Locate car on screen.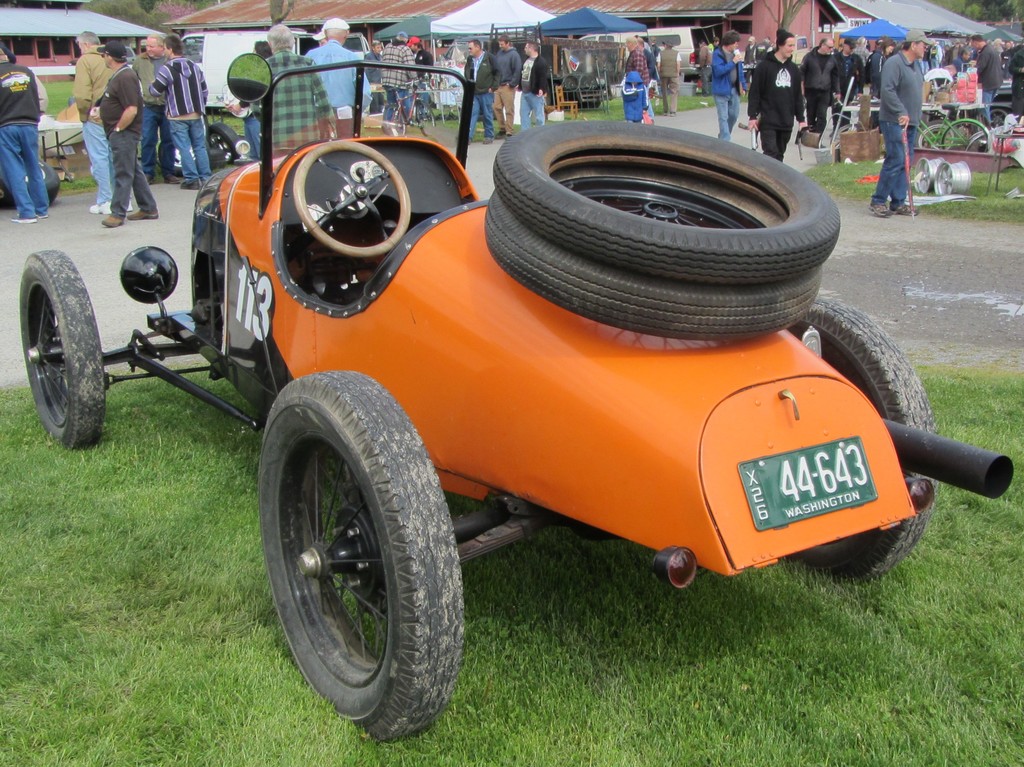
On screen at Rect(18, 57, 1016, 740).
